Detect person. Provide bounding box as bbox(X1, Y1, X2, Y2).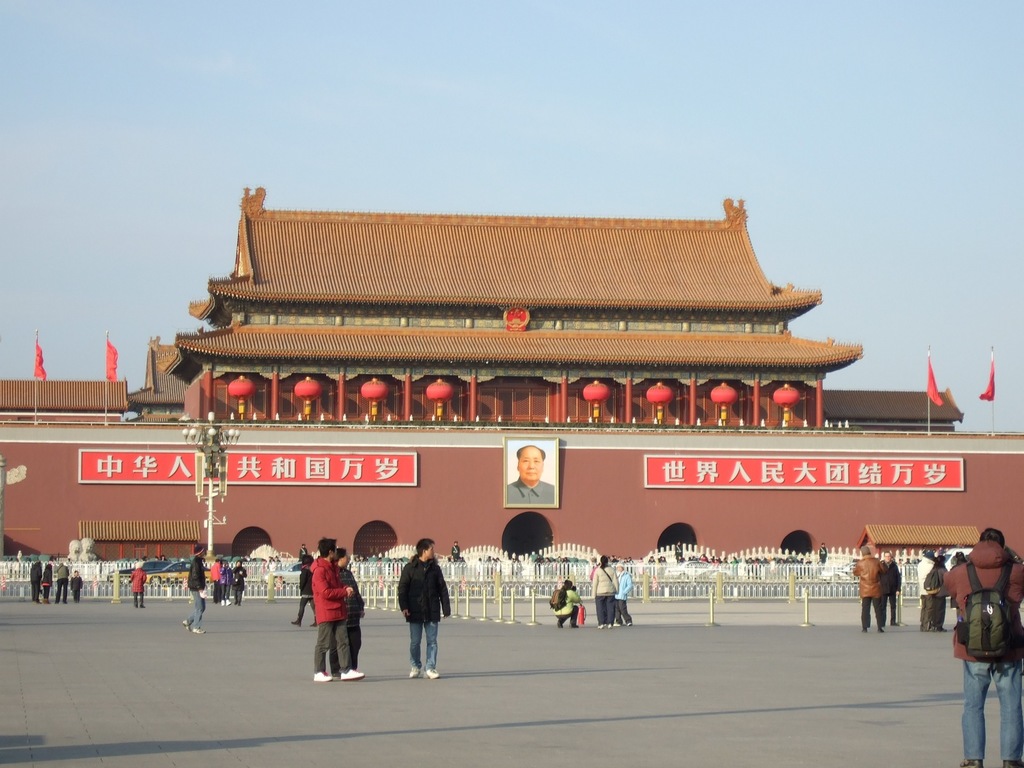
bbox(209, 557, 223, 602).
